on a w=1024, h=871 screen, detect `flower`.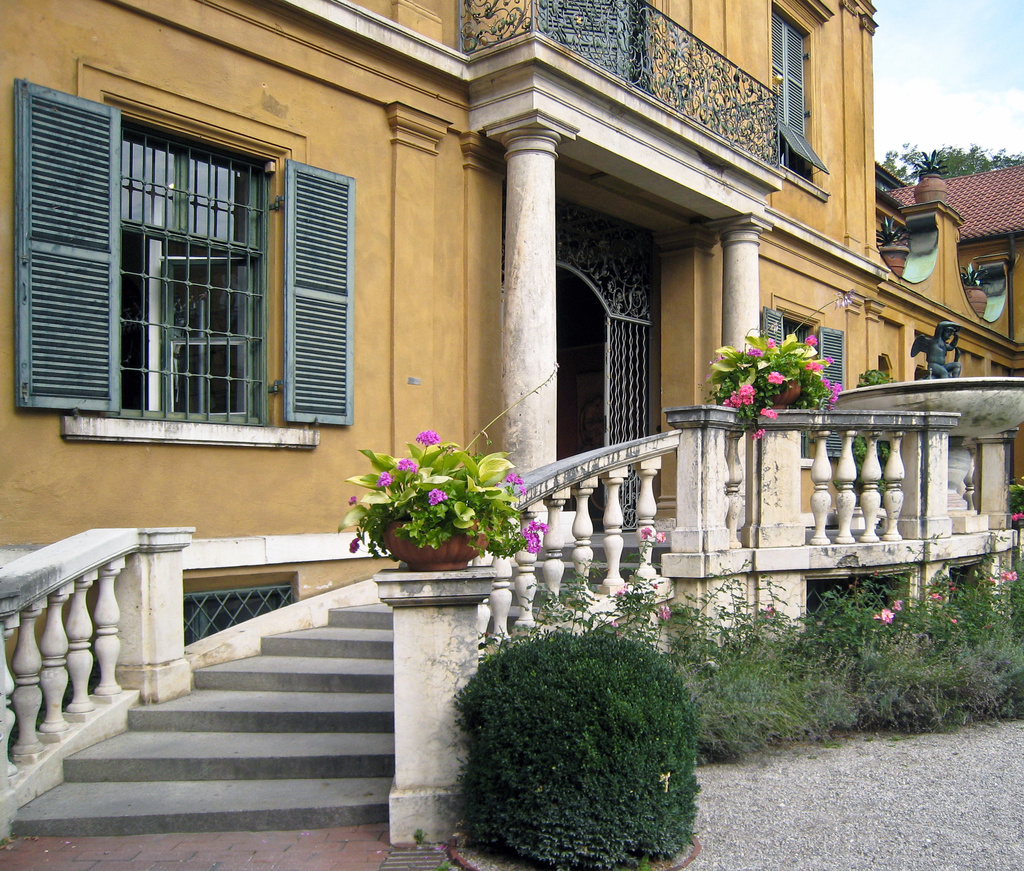
748, 348, 761, 357.
